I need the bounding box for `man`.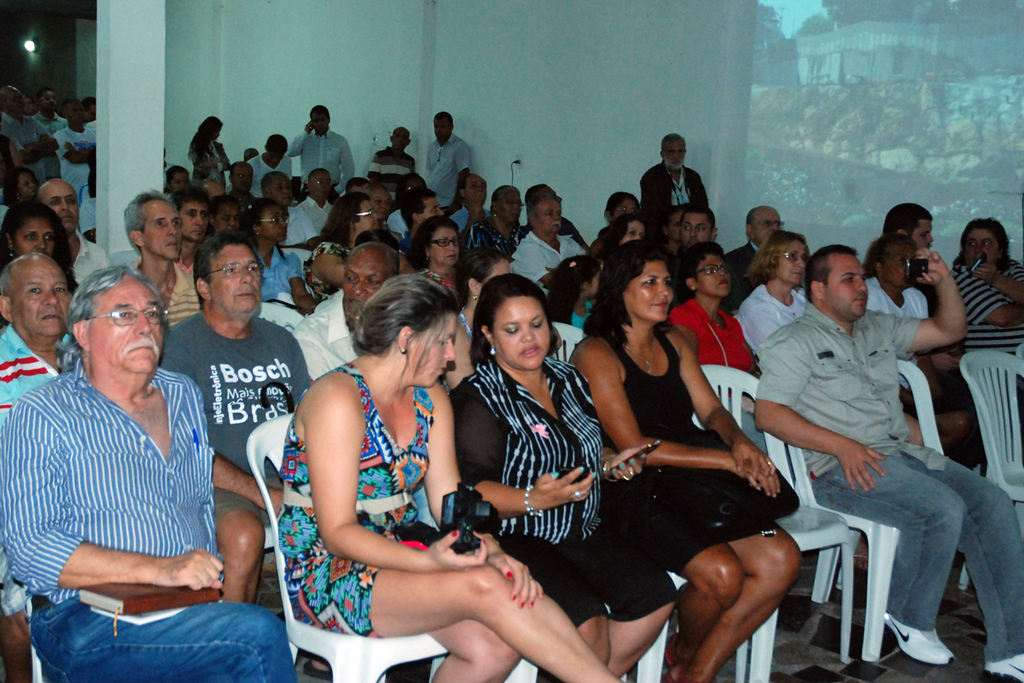
Here it is: (246, 126, 289, 193).
